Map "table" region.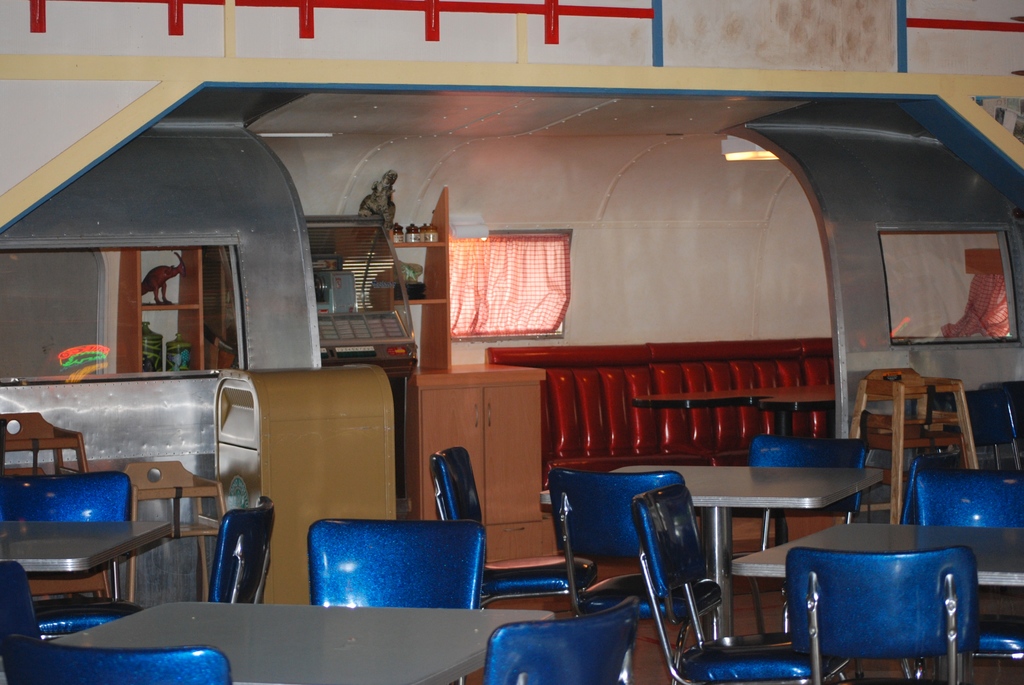
Mapped to (730, 521, 1023, 684).
